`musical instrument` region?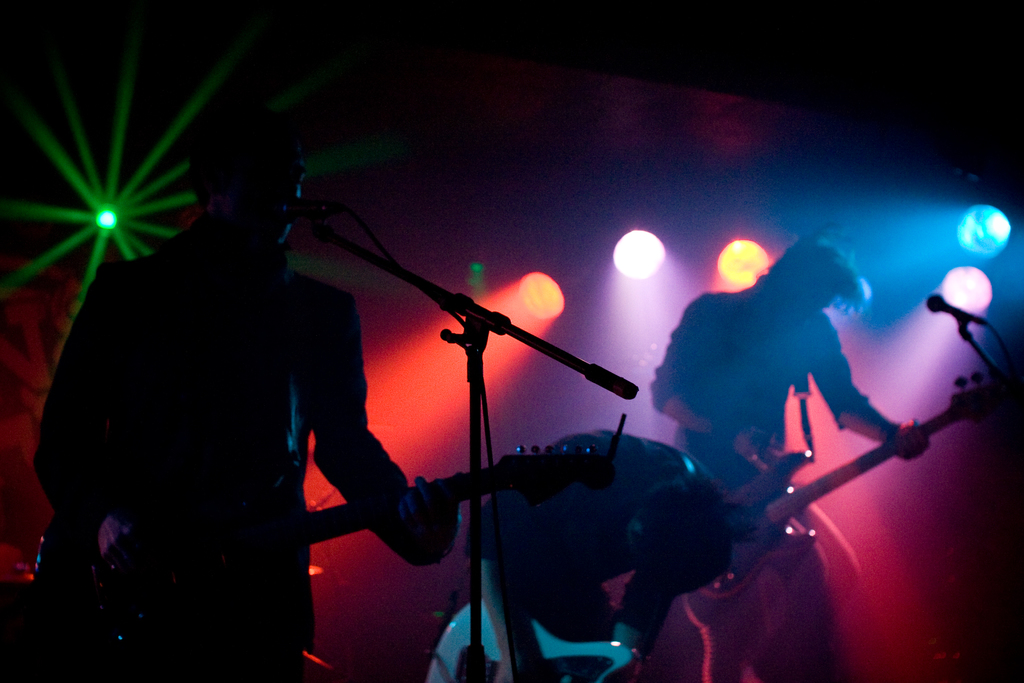
pyautogui.locateOnScreen(26, 441, 625, 666)
